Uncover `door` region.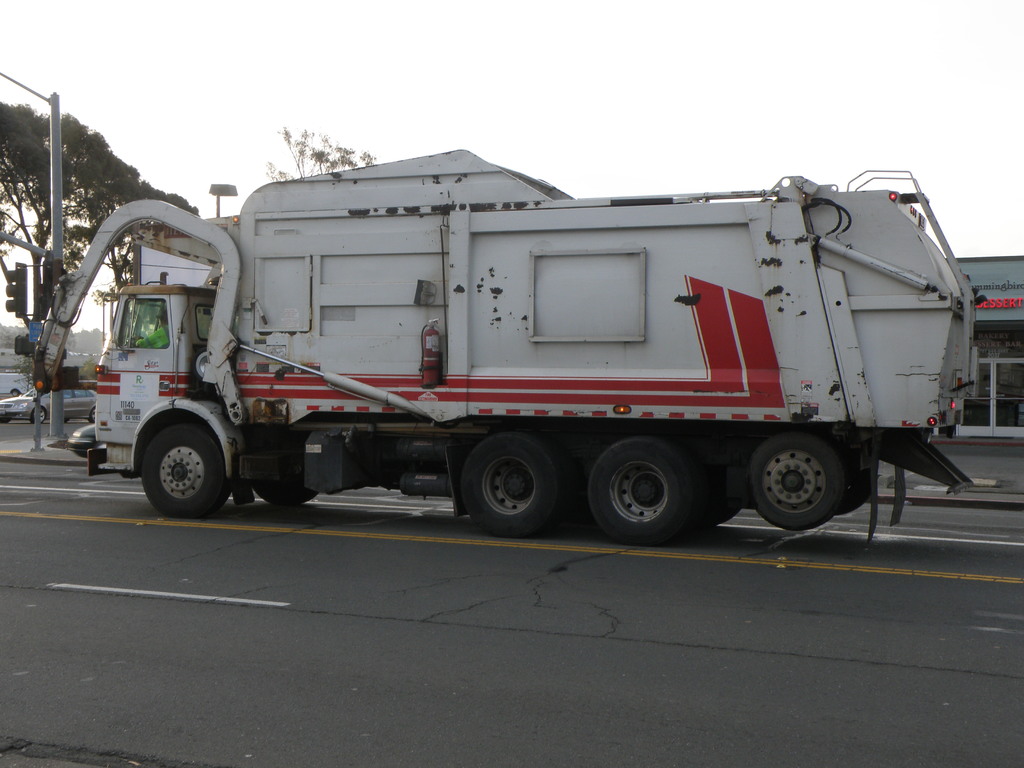
Uncovered: box=[108, 291, 174, 425].
